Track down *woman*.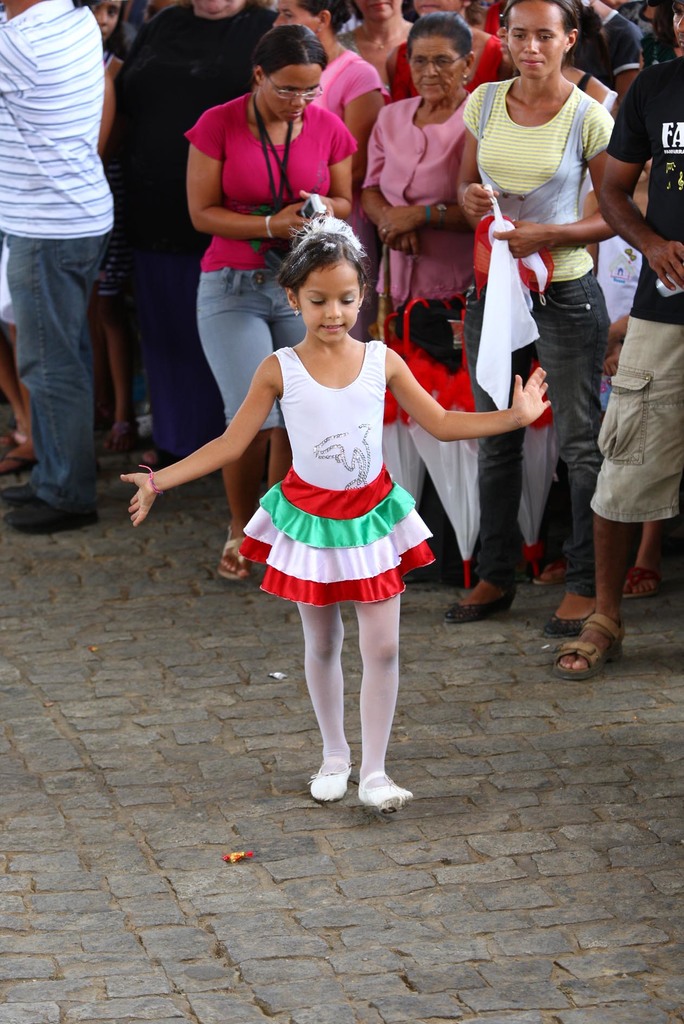
Tracked to BBox(273, 0, 394, 186).
